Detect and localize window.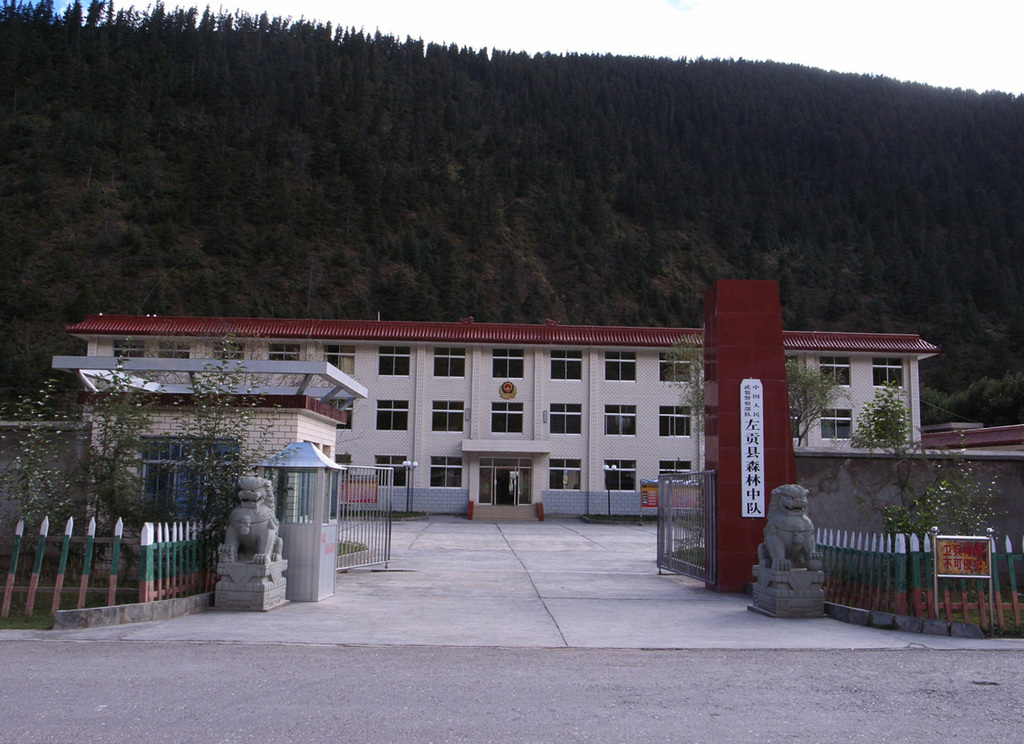
Localized at [792,408,800,440].
